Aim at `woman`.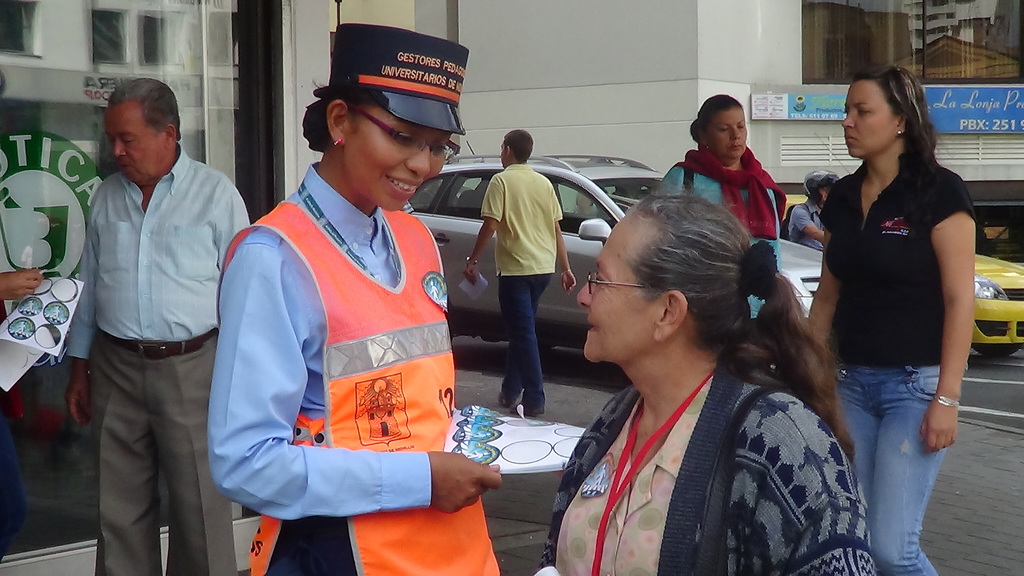
Aimed at {"left": 648, "top": 85, "right": 787, "bottom": 316}.
